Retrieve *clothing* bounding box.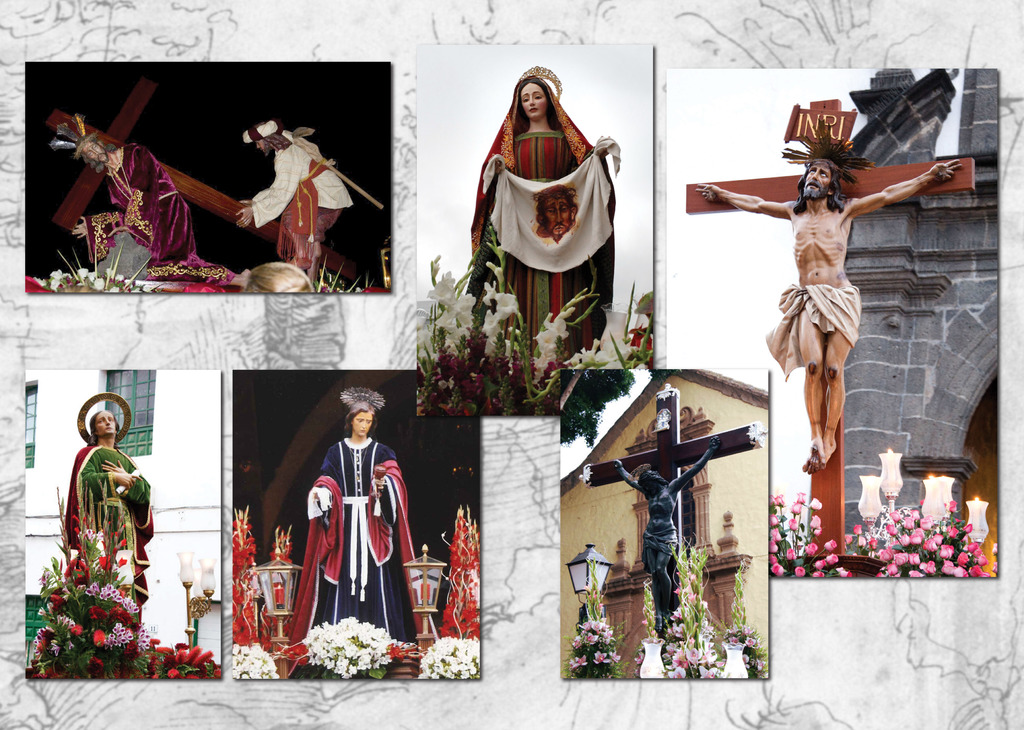
Bounding box: (left=247, top=133, right=355, bottom=259).
